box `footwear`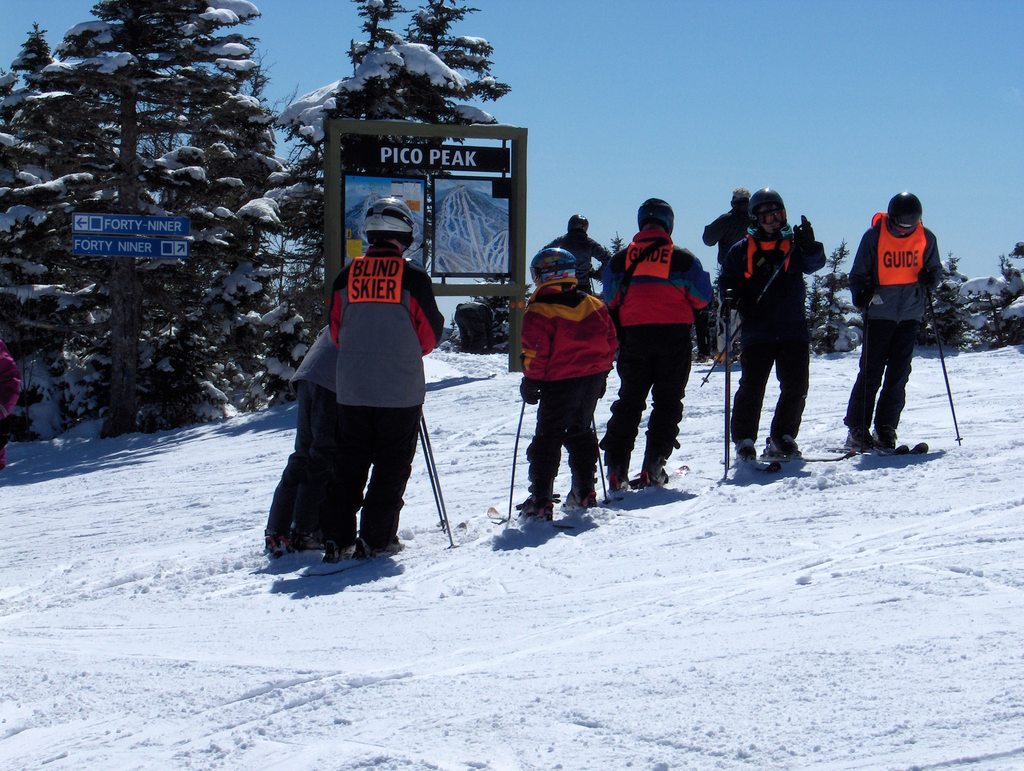
(356, 528, 385, 550)
